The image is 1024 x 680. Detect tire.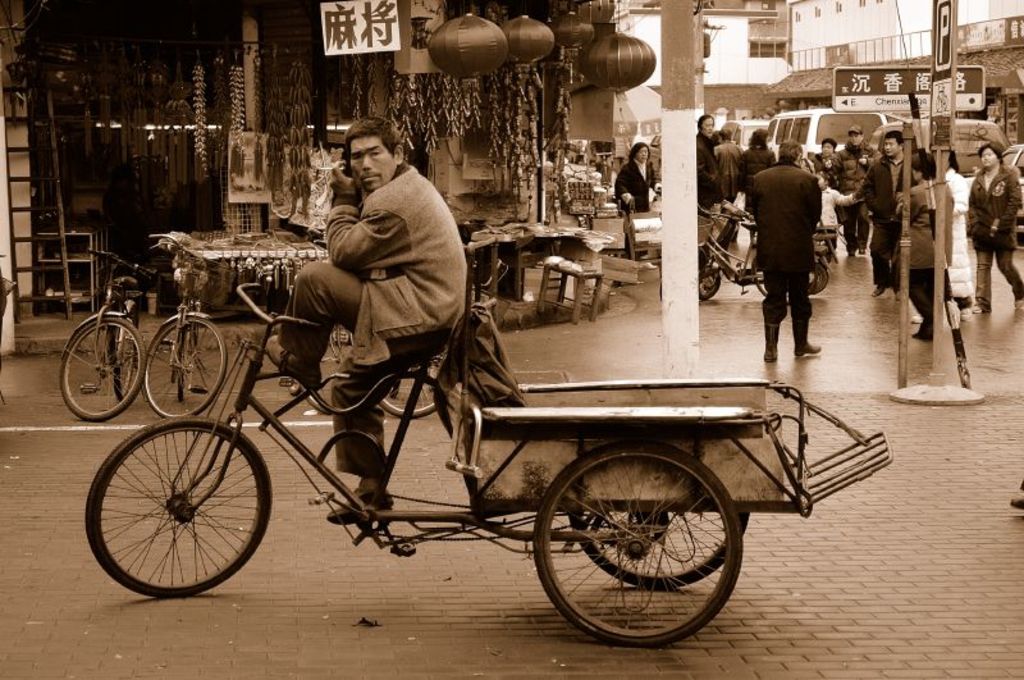
Detection: (x1=141, y1=310, x2=232, y2=420).
